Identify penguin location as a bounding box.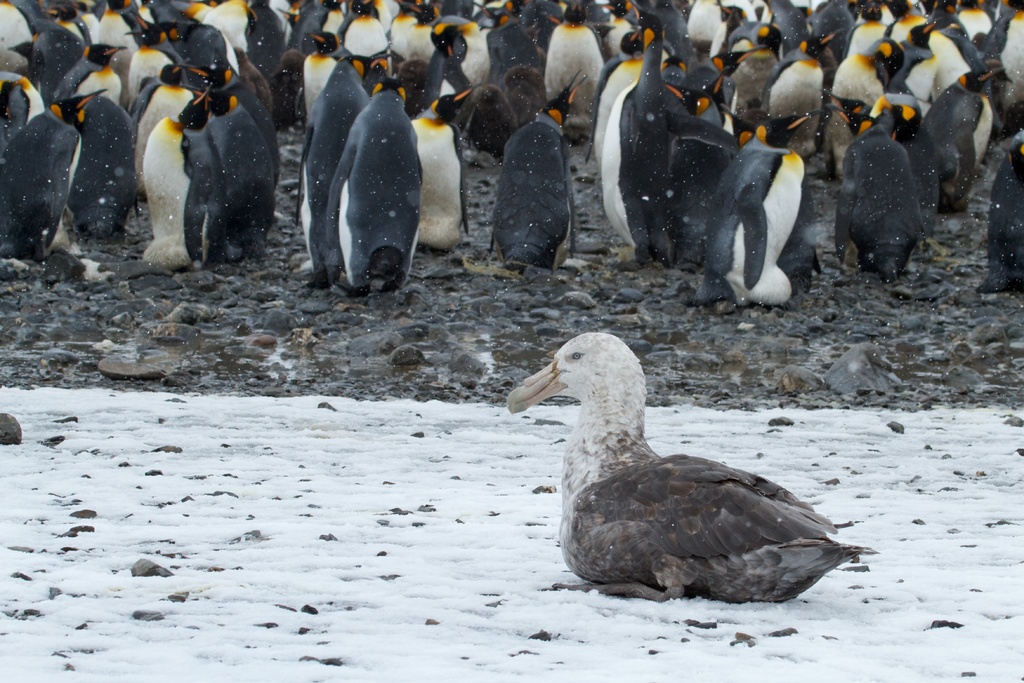
979:135:1023:297.
